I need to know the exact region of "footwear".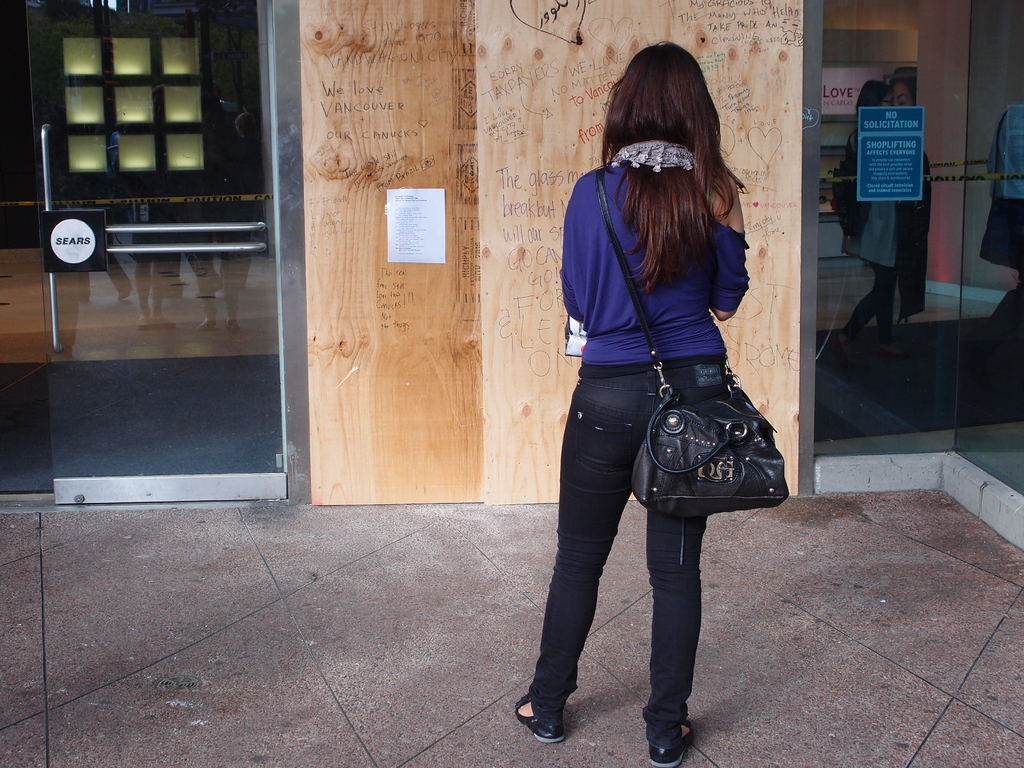
Region: box(648, 719, 697, 767).
